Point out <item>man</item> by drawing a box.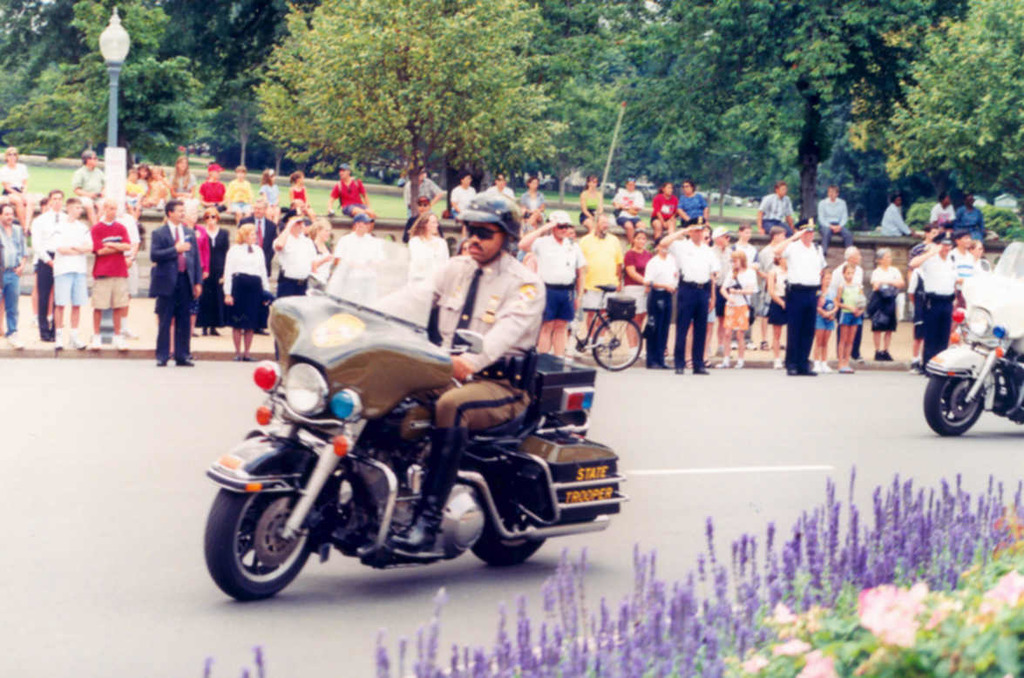
region(574, 212, 626, 355).
